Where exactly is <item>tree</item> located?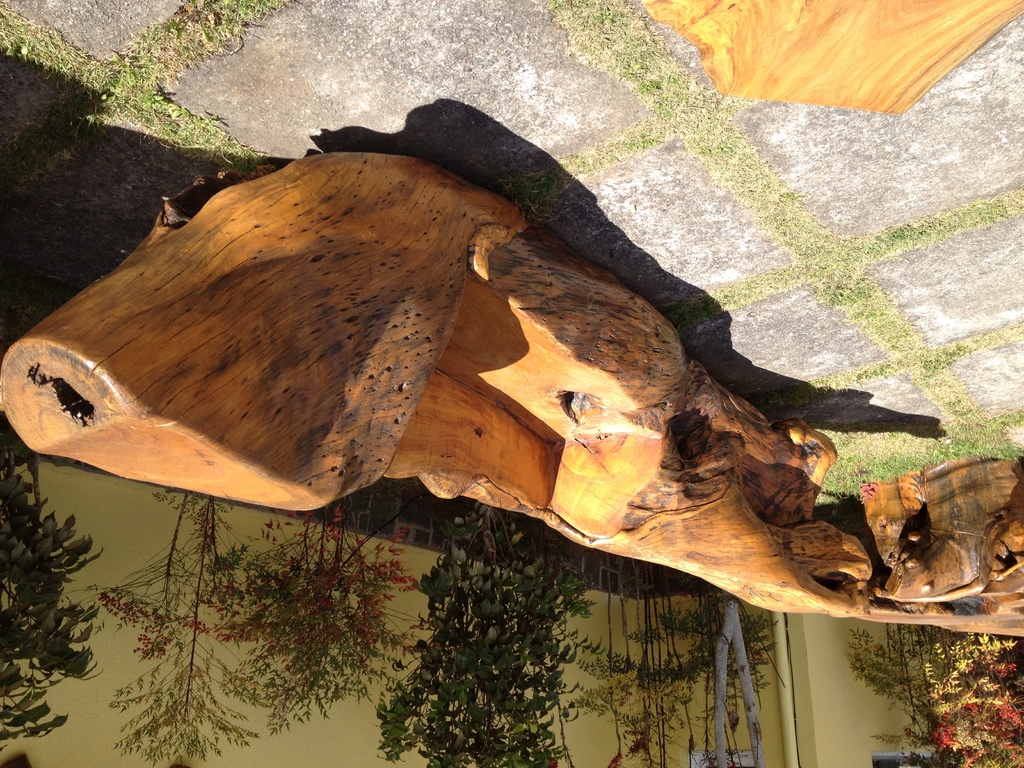
Its bounding box is left=843, top=614, right=1023, bottom=767.
